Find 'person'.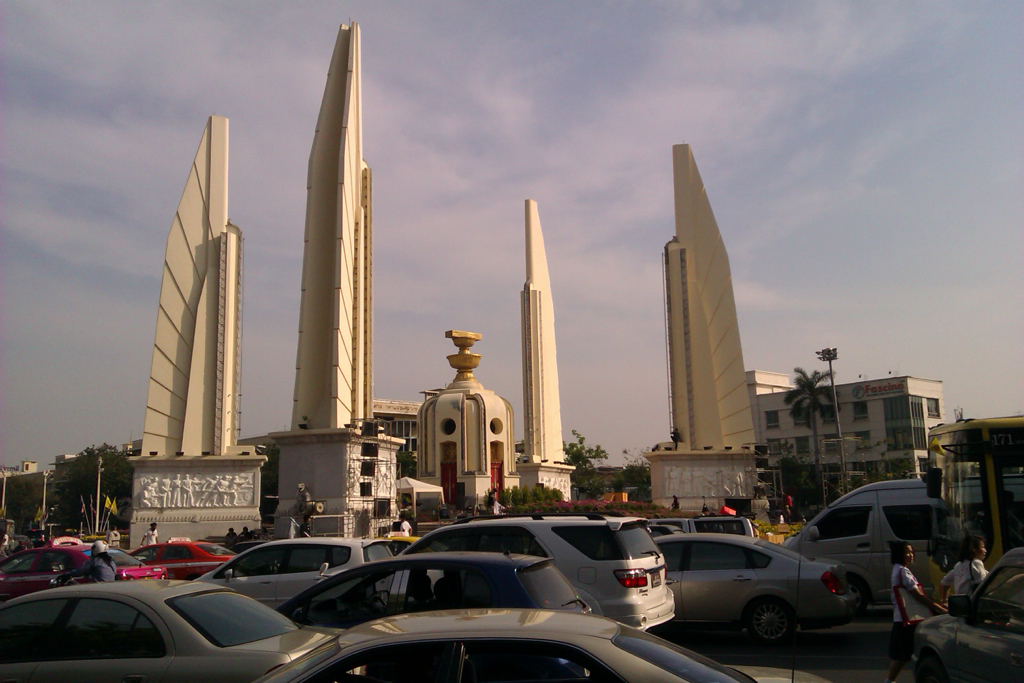
box=[136, 520, 159, 547].
